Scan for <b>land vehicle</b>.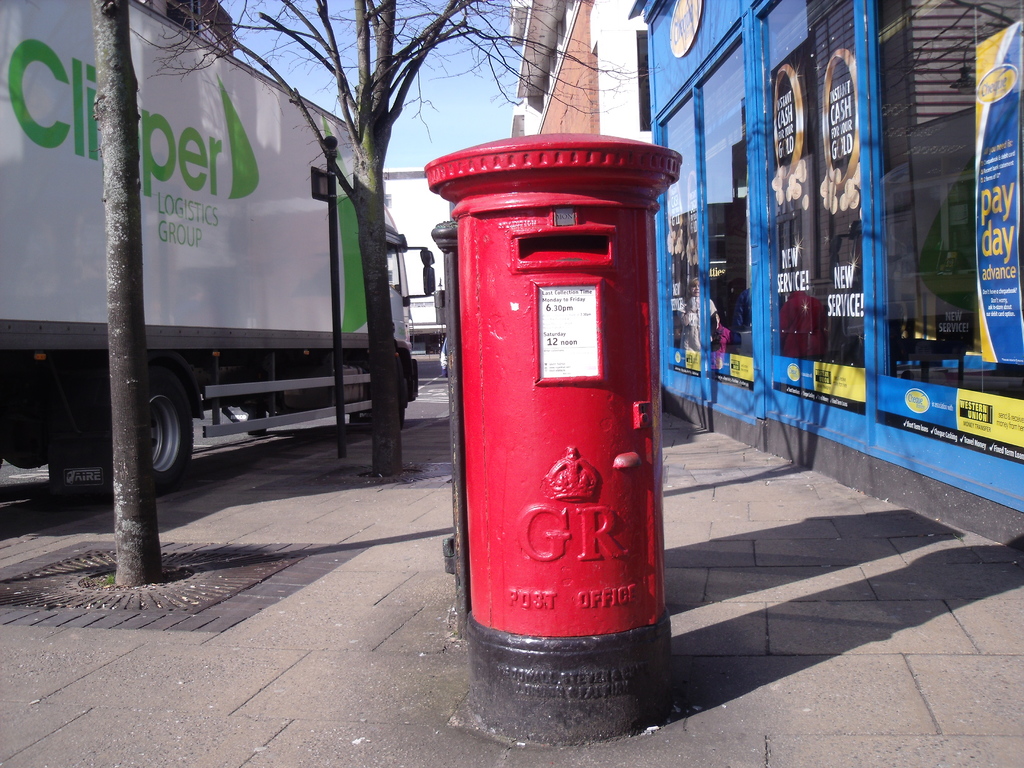
Scan result: pyautogui.locateOnScreen(0, 1, 432, 503).
